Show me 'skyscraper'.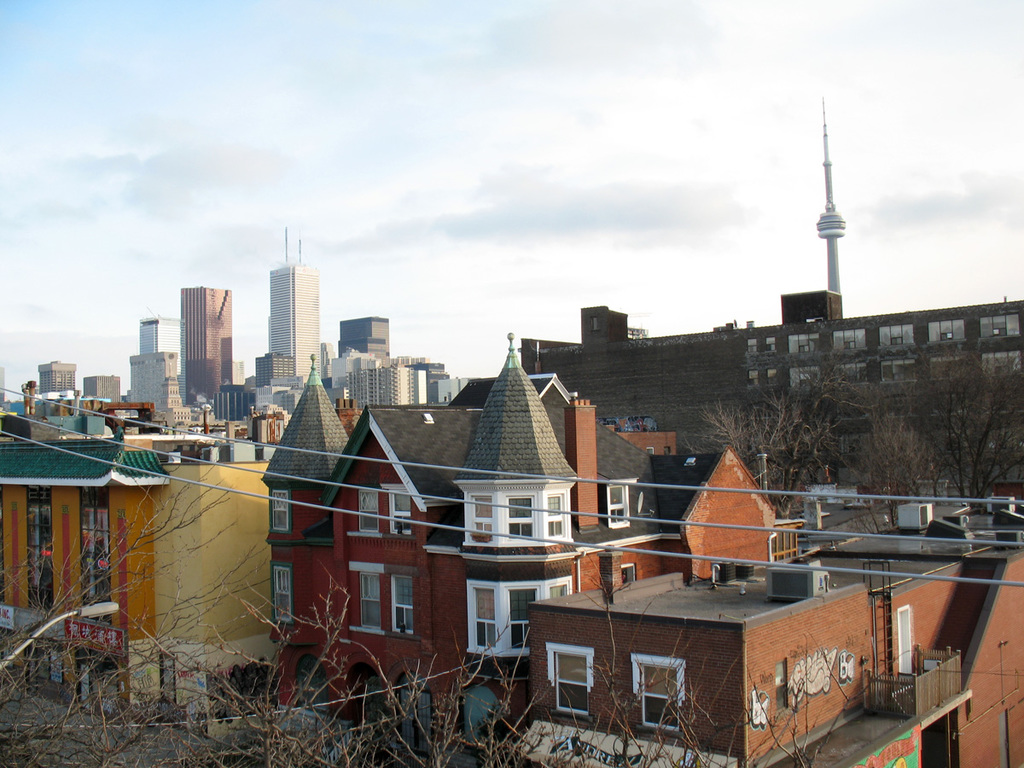
'skyscraper' is here: [127,315,180,422].
